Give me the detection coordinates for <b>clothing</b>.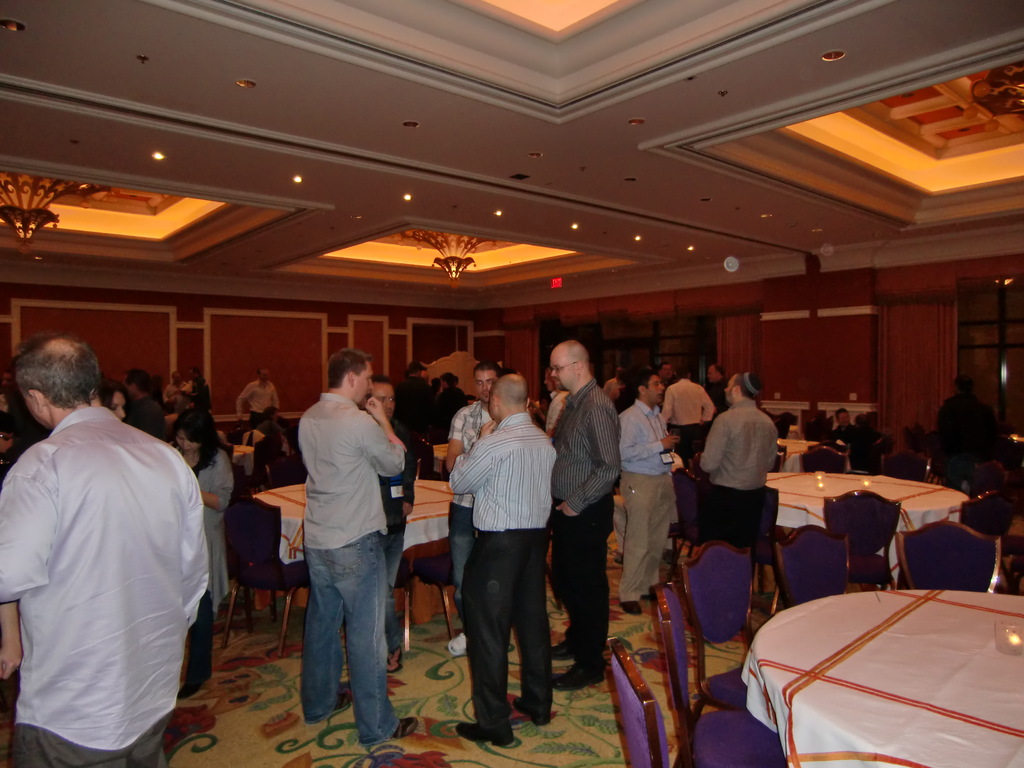
<region>445, 399, 497, 630</region>.
